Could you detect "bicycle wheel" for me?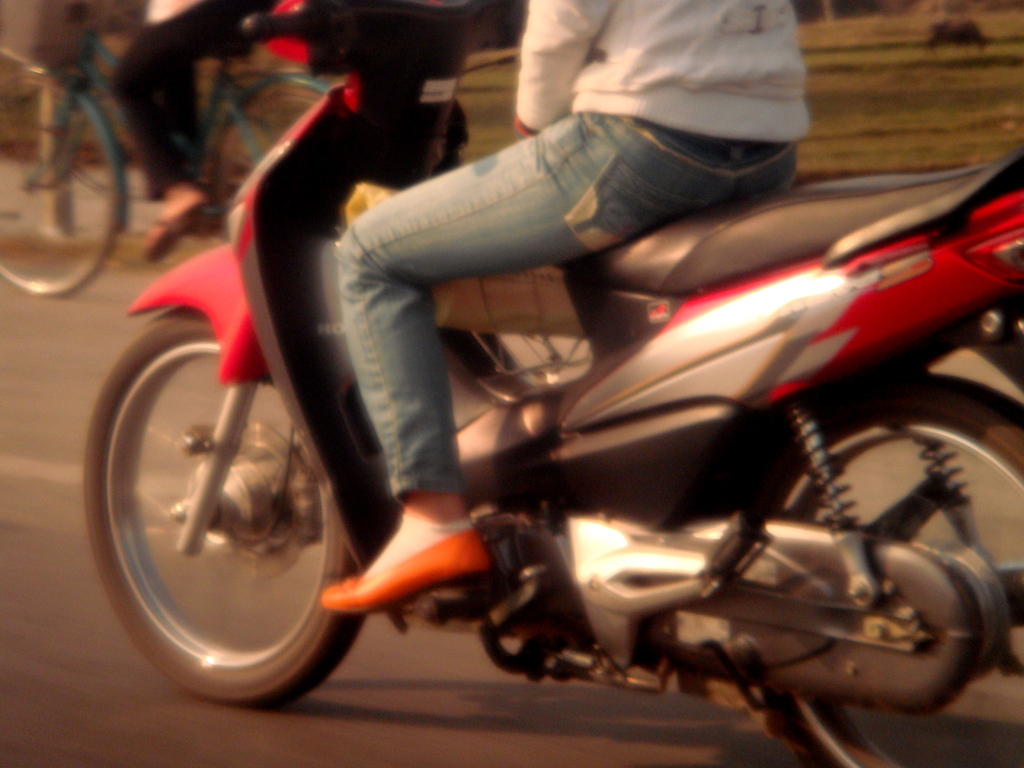
Detection result: [214, 78, 324, 238].
